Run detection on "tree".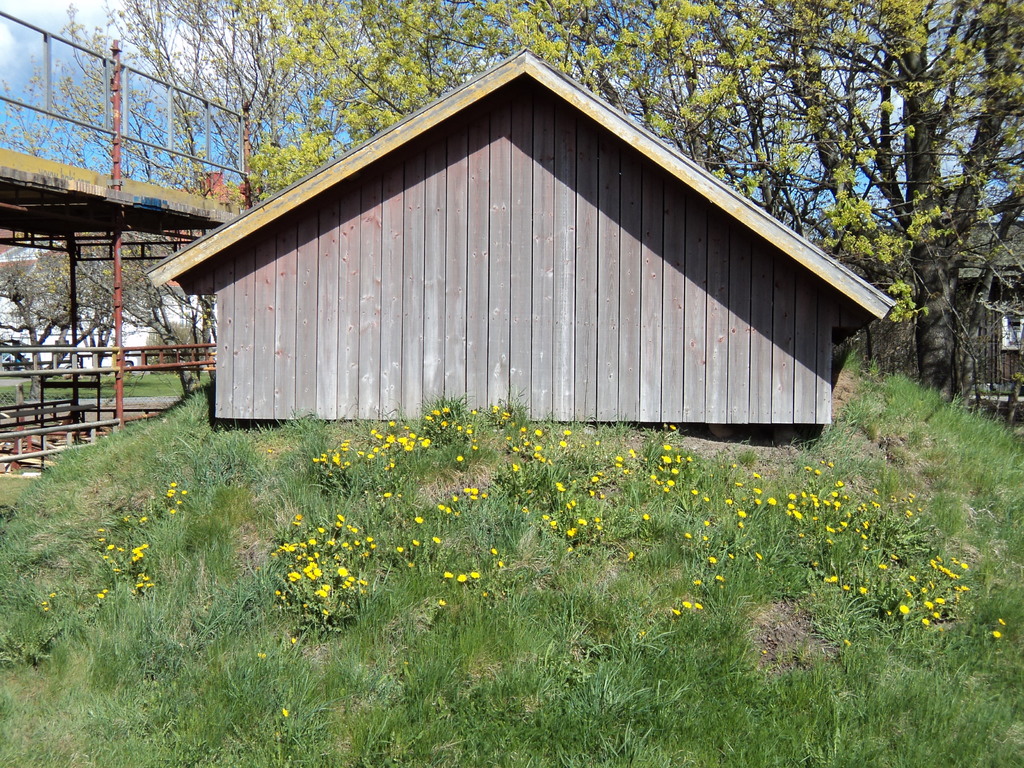
Result: <box>0,0,252,398</box>.
